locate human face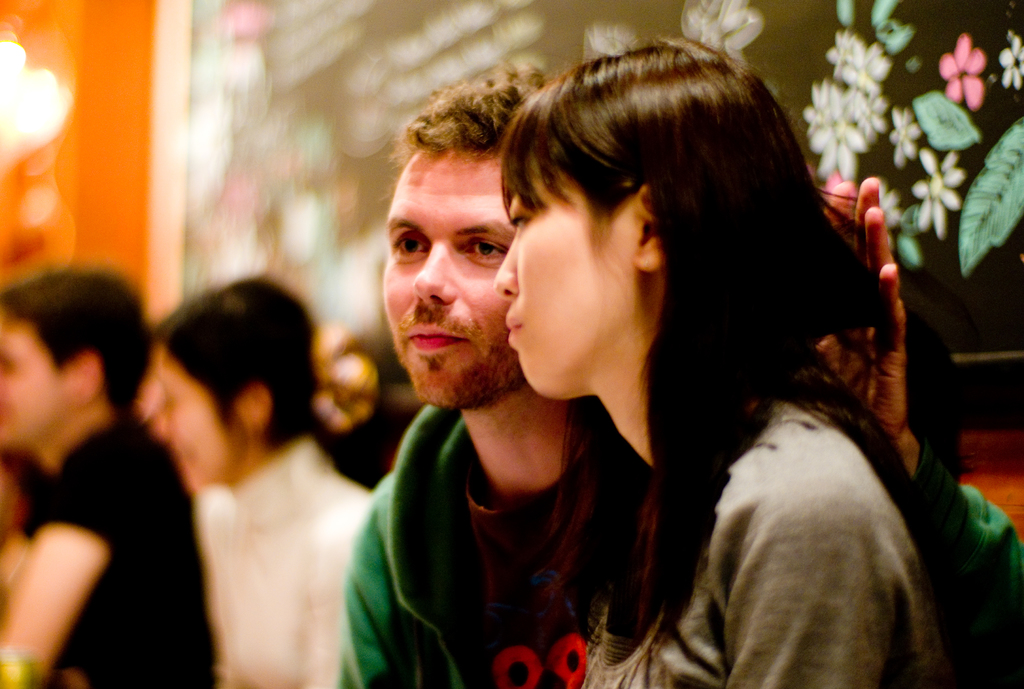
[left=0, top=309, right=68, bottom=449]
